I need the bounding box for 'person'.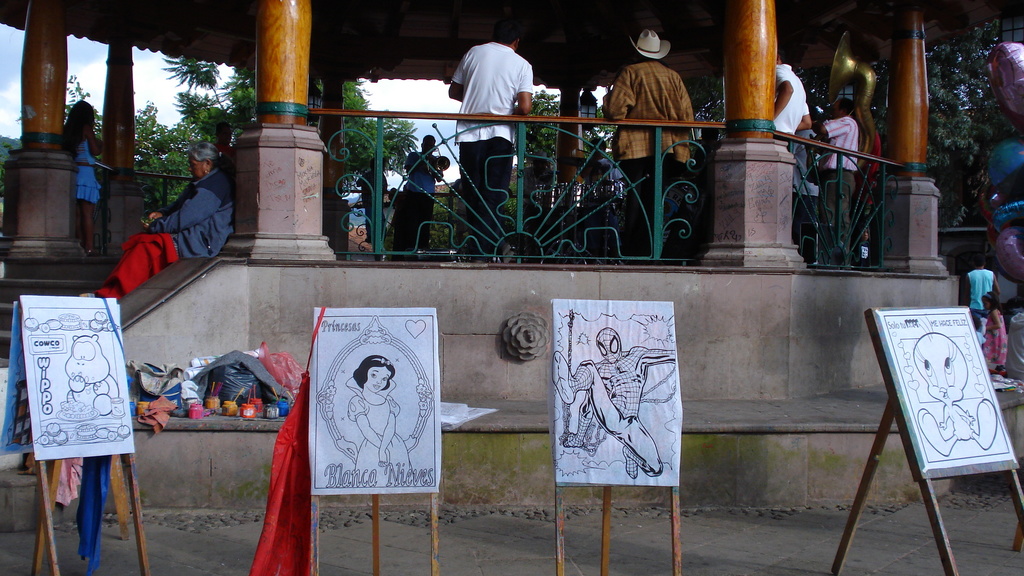
Here it is: rect(547, 327, 673, 474).
